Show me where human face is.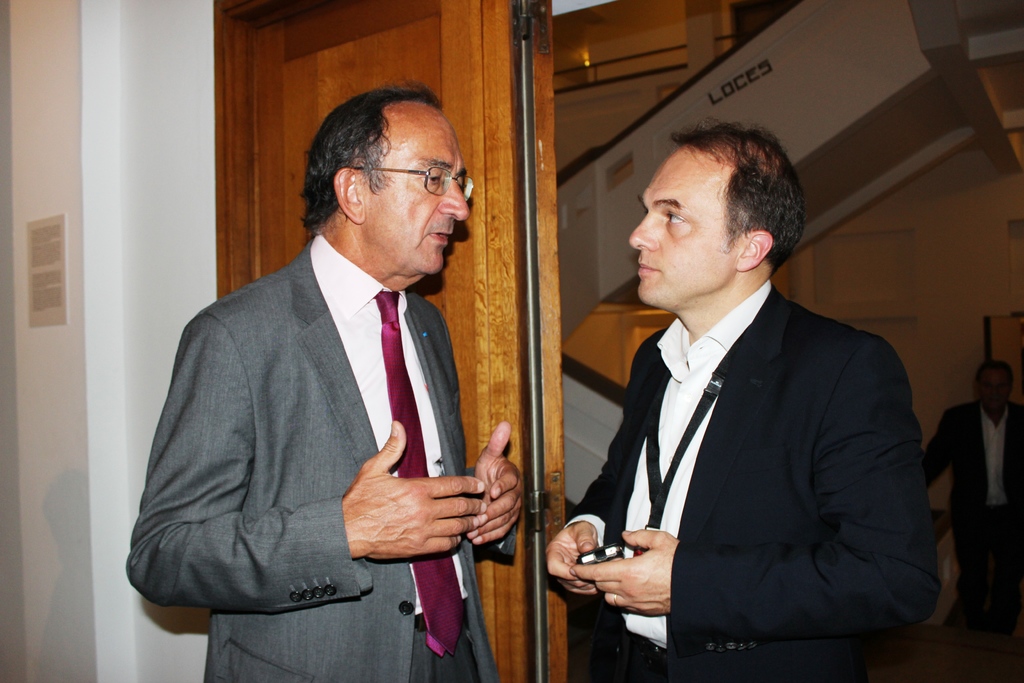
human face is at region(630, 154, 721, 302).
